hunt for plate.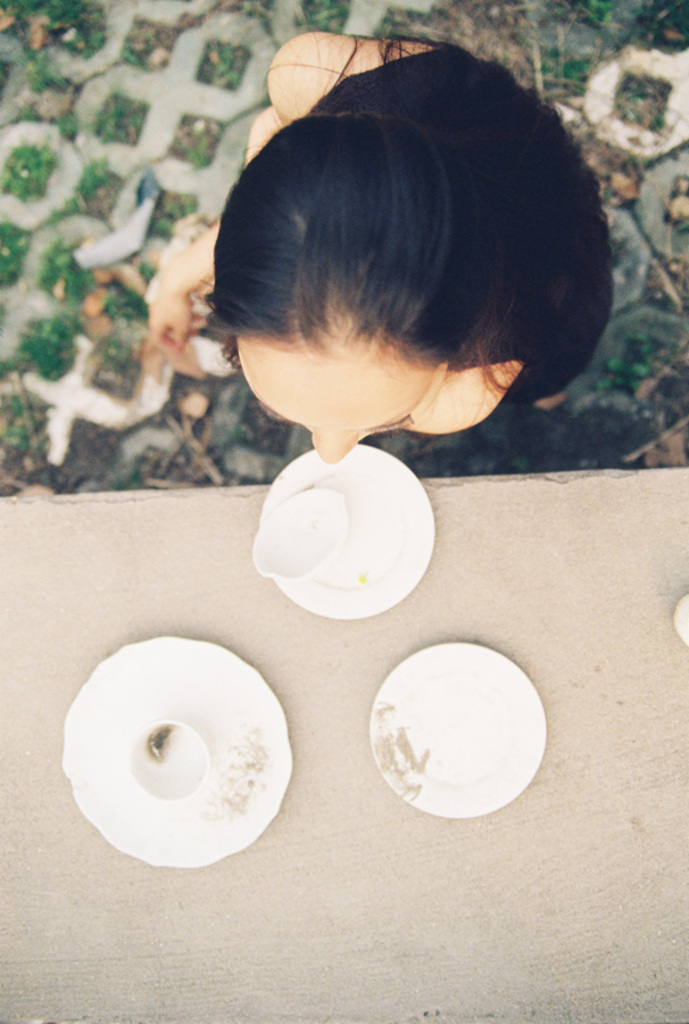
Hunted down at (259,444,435,625).
